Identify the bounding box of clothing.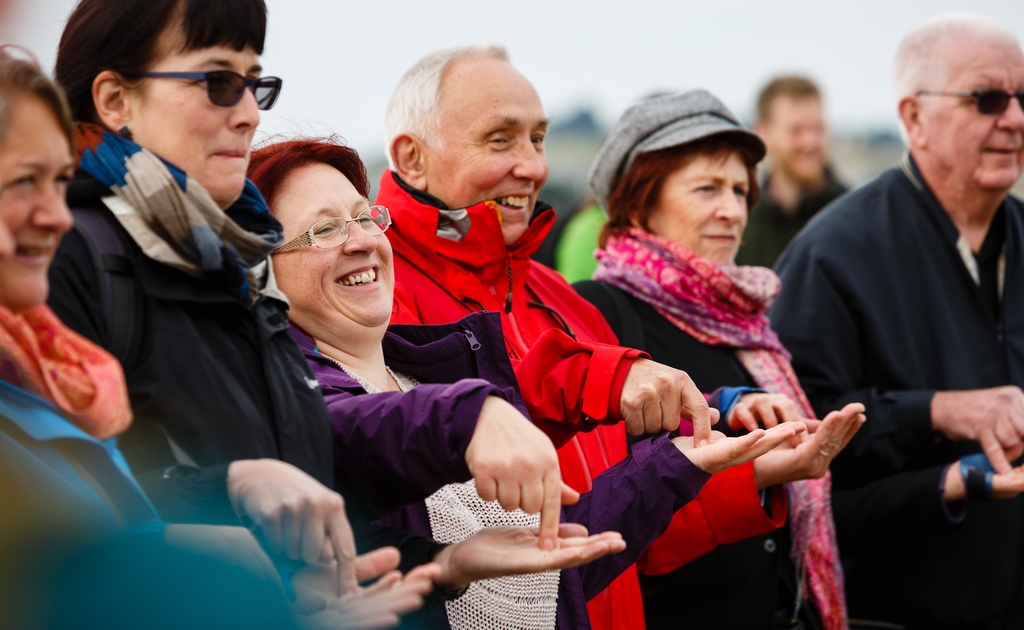
[left=370, top=169, right=787, bottom=629].
